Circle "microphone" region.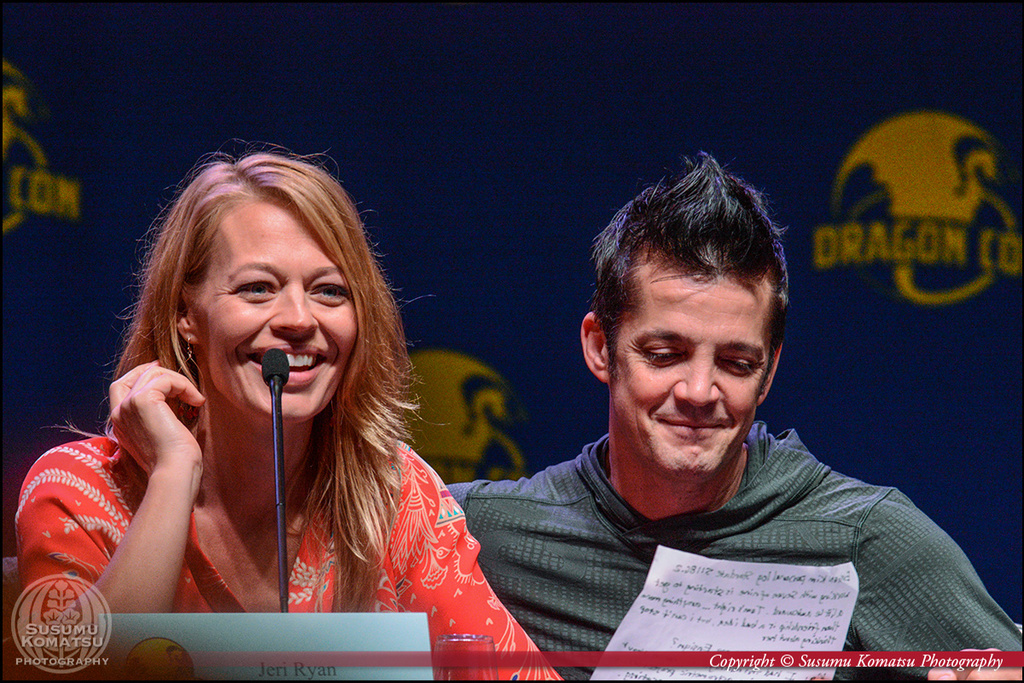
Region: <box>259,347,290,388</box>.
